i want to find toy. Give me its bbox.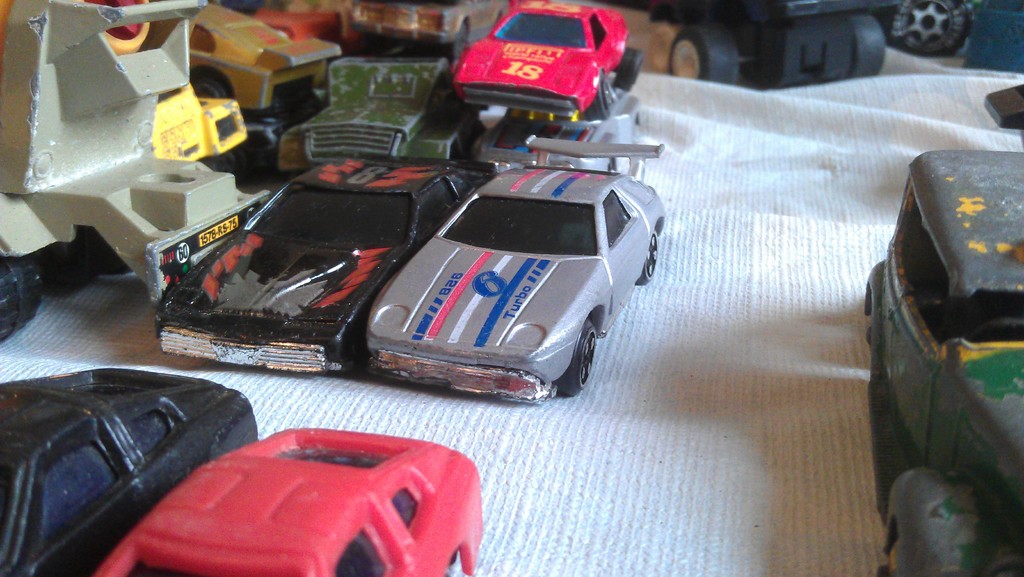
[621,0,897,81].
